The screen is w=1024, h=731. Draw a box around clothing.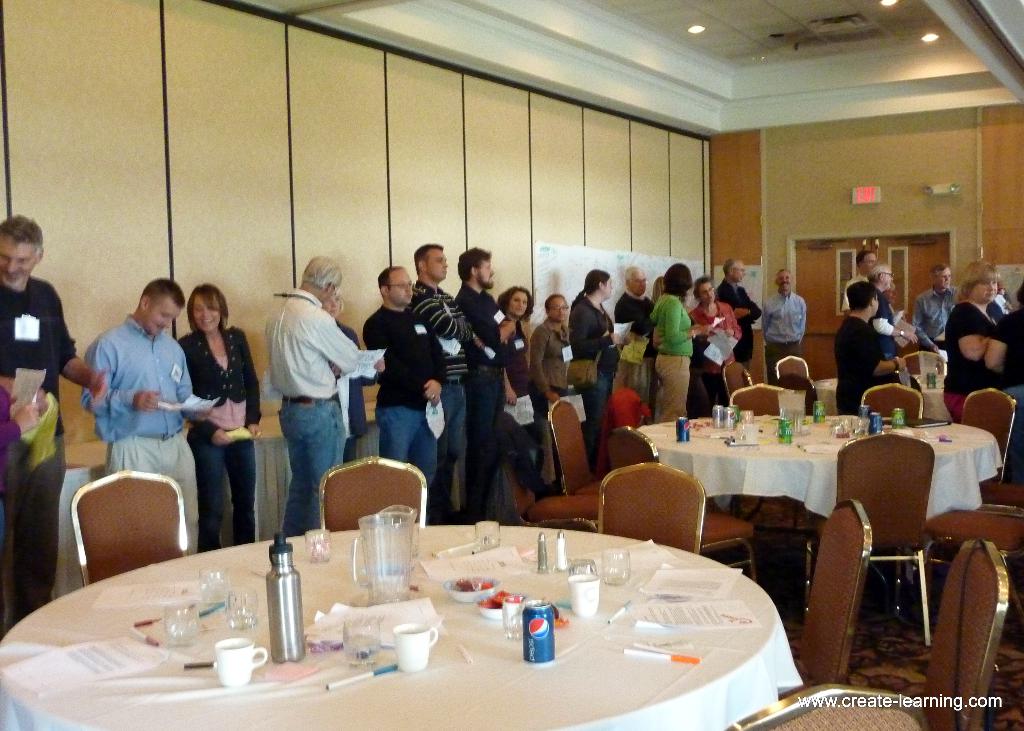
rect(833, 307, 873, 418).
